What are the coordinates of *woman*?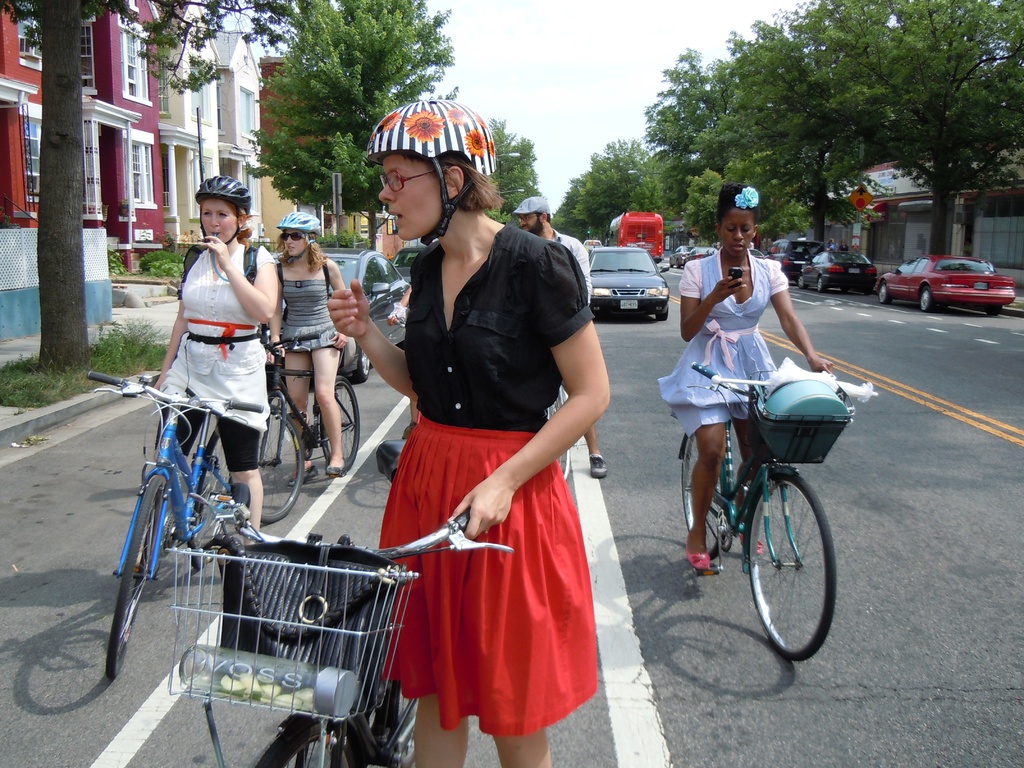
(664,174,888,543).
